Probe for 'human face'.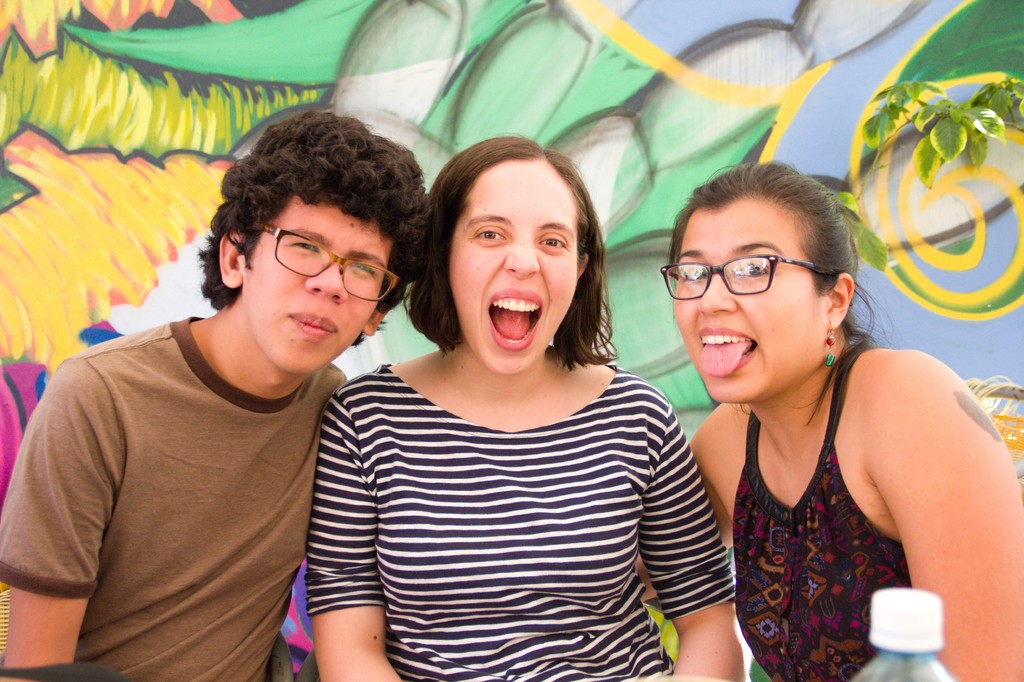
Probe result: pyautogui.locateOnScreen(450, 172, 579, 373).
